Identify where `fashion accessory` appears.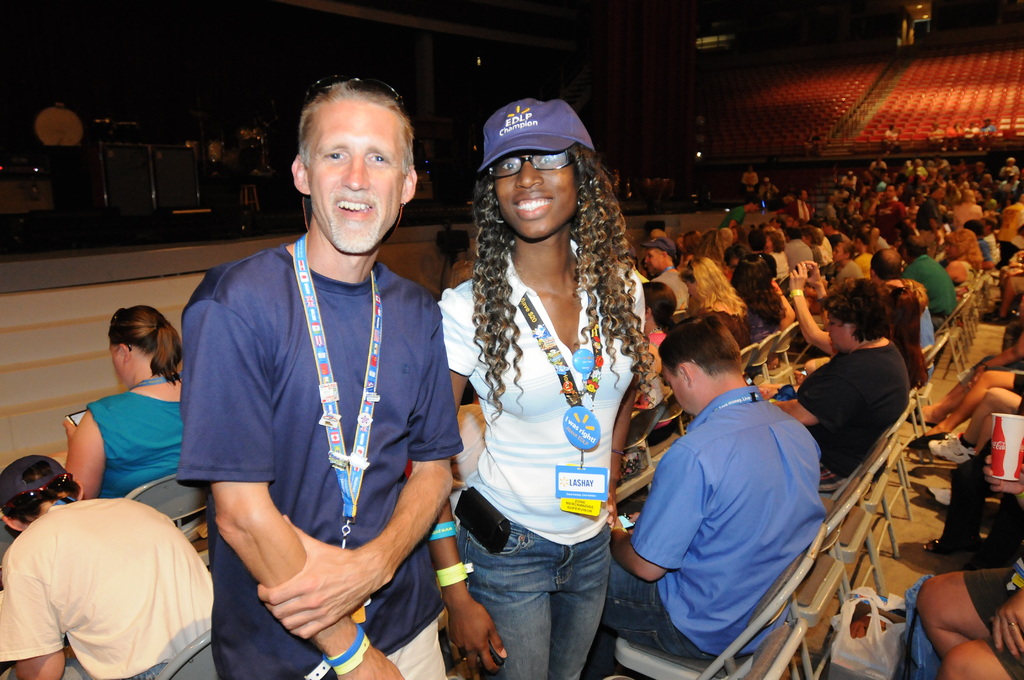
Appears at 1003,619,1018,628.
